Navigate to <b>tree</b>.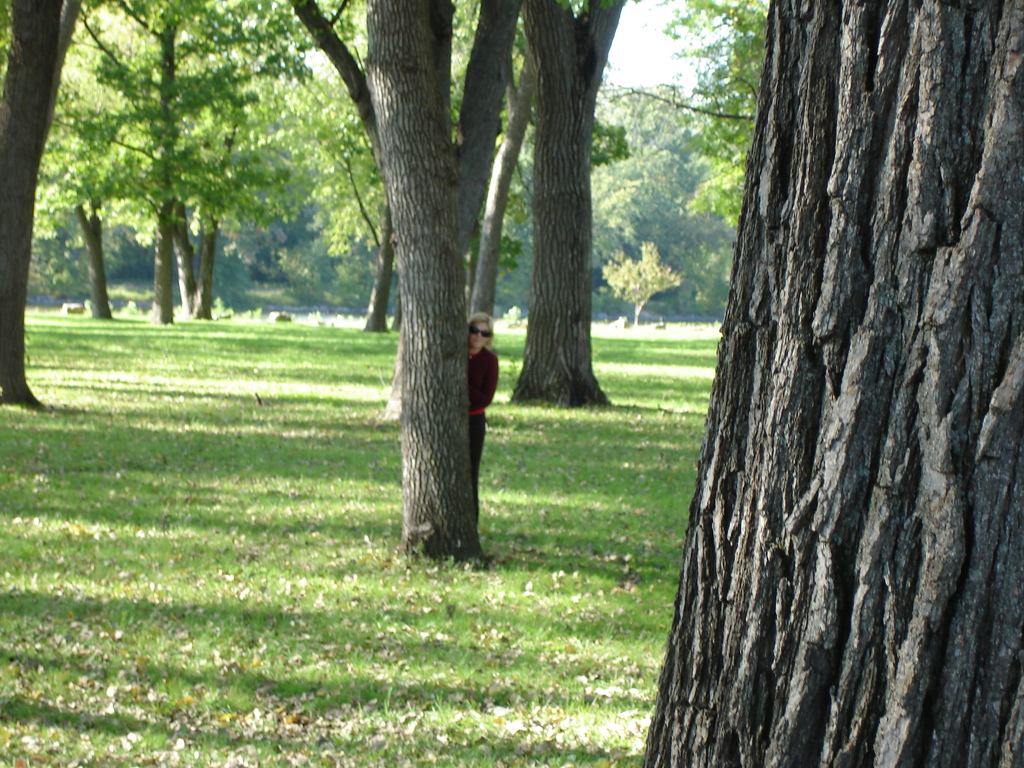
Navigation target: x1=505, y1=0, x2=616, y2=412.
